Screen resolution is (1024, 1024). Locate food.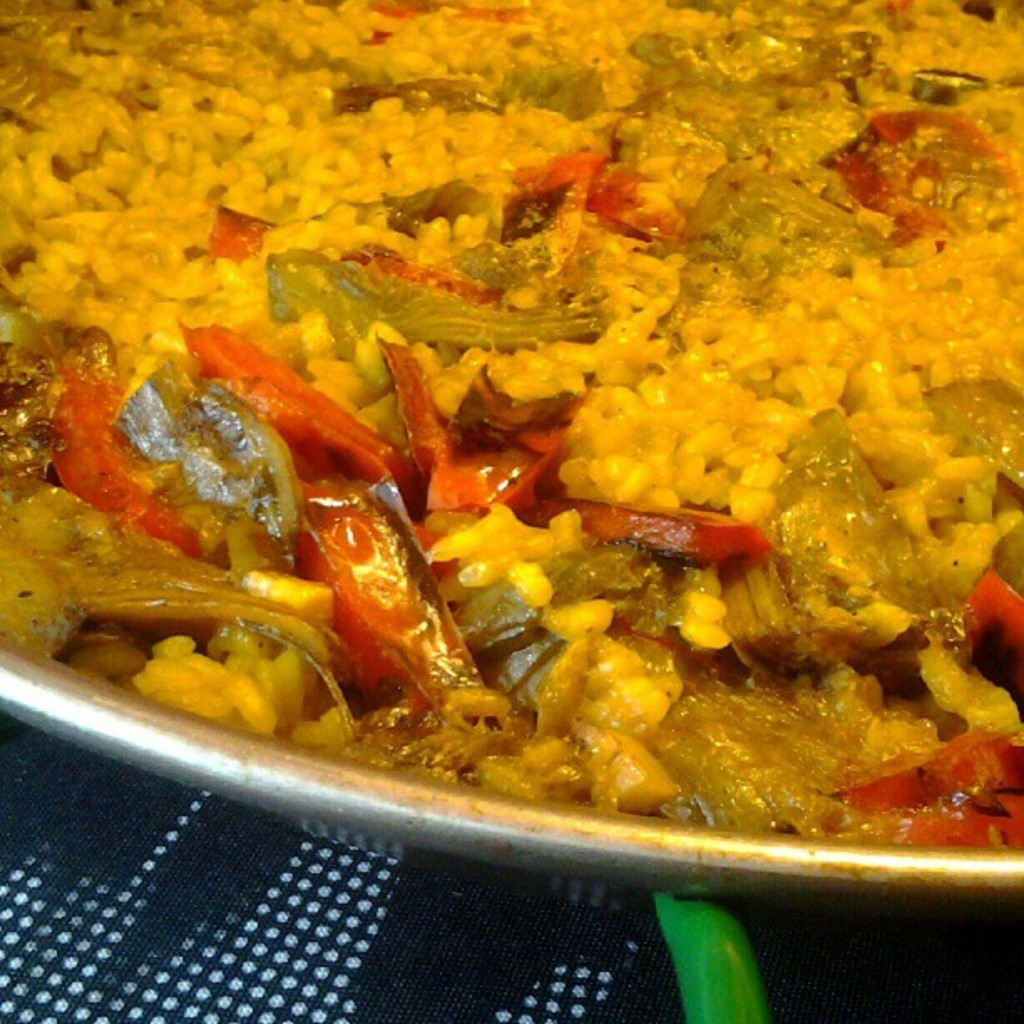
box(0, 0, 1022, 45).
